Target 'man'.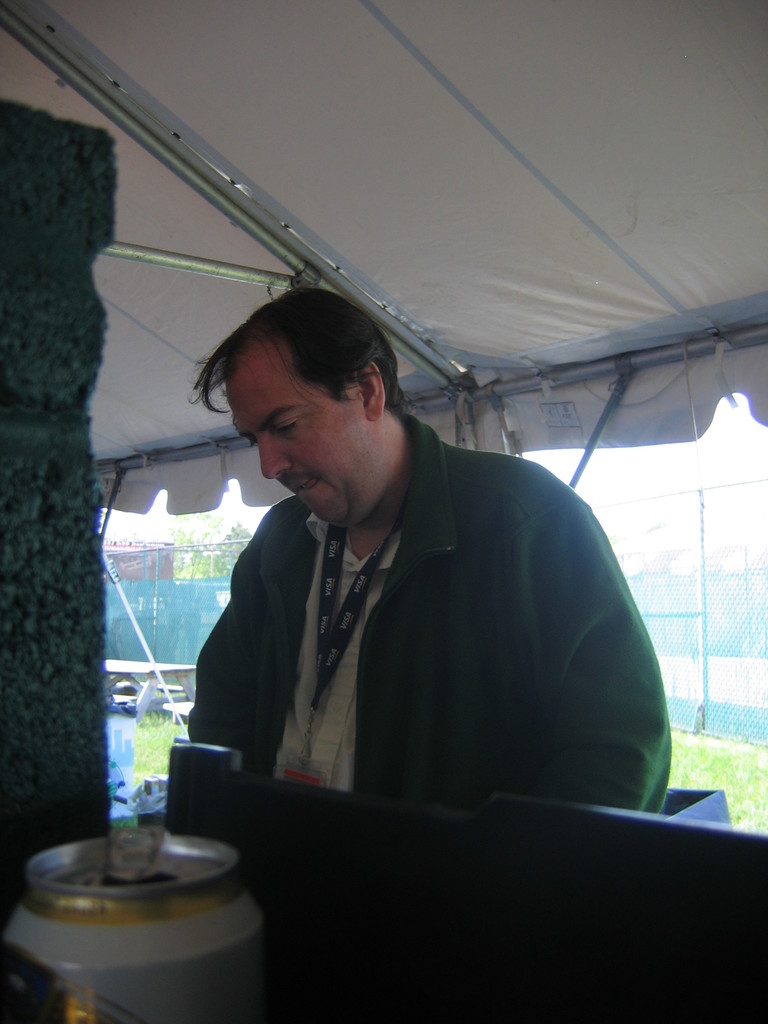
Target region: 162, 298, 682, 878.
